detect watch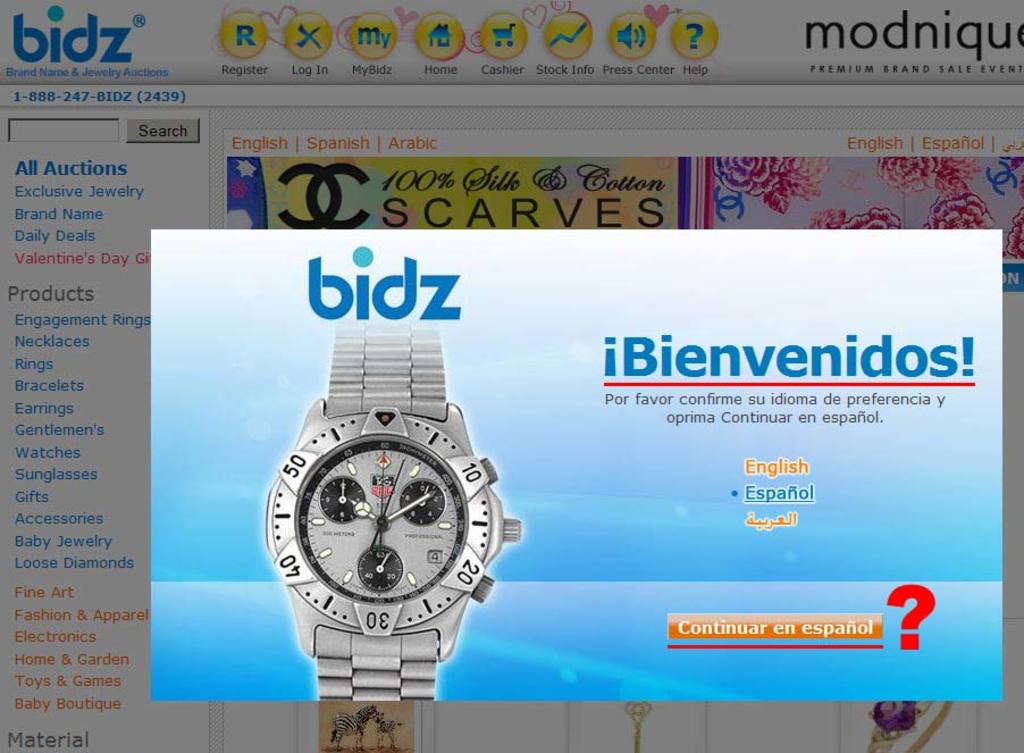
[263,308,520,703]
